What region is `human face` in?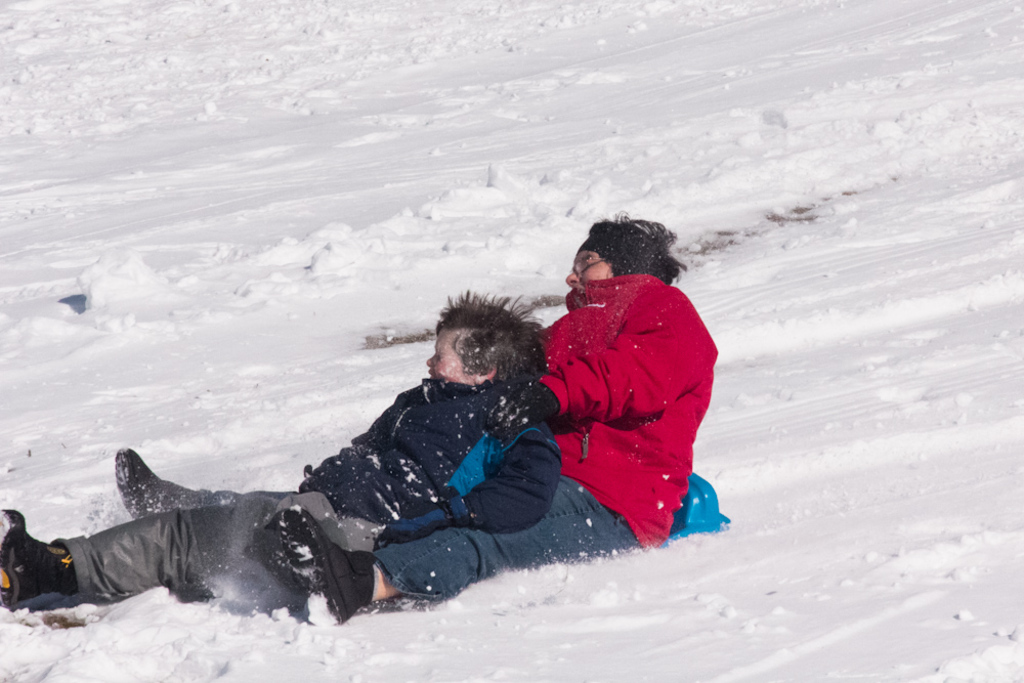
{"x1": 565, "y1": 251, "x2": 614, "y2": 291}.
